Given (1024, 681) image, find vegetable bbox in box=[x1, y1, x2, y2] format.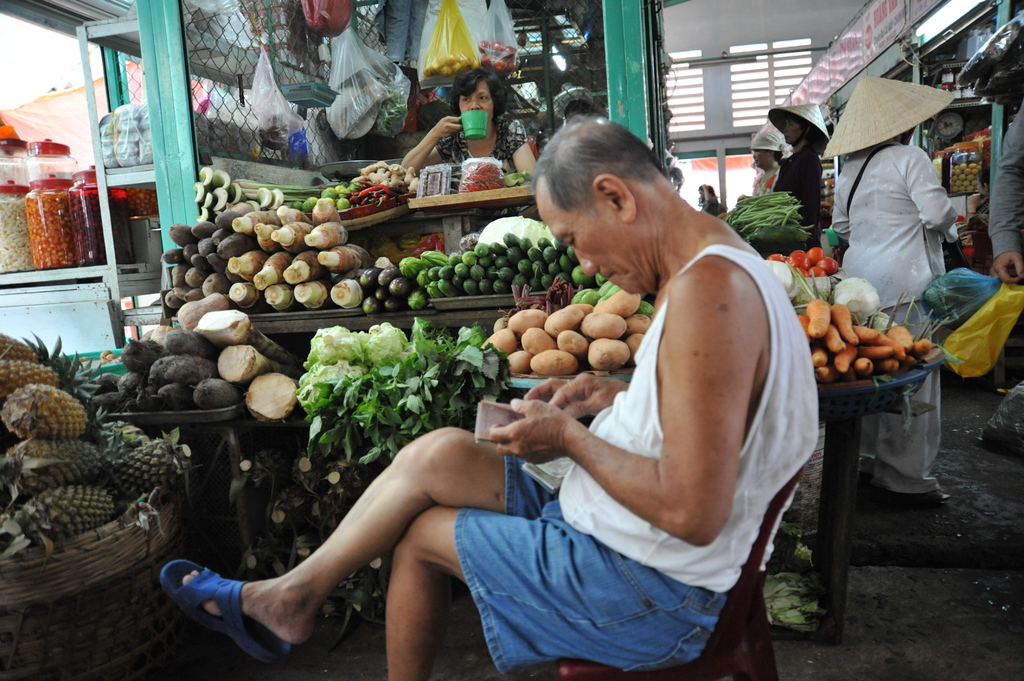
box=[832, 278, 877, 323].
